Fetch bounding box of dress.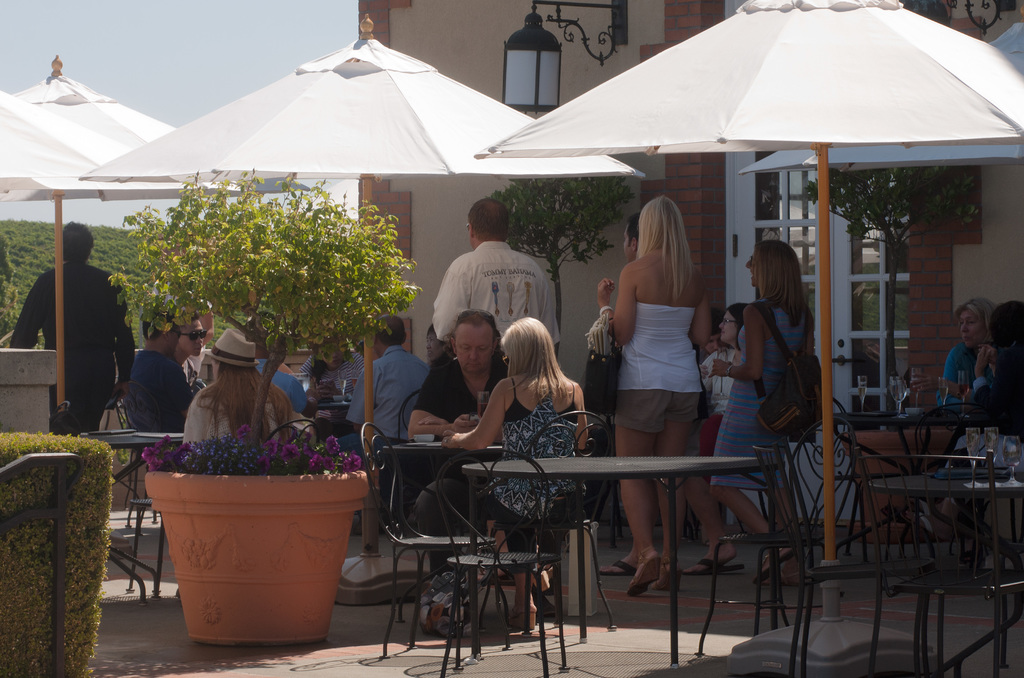
Bbox: detection(707, 300, 806, 490).
